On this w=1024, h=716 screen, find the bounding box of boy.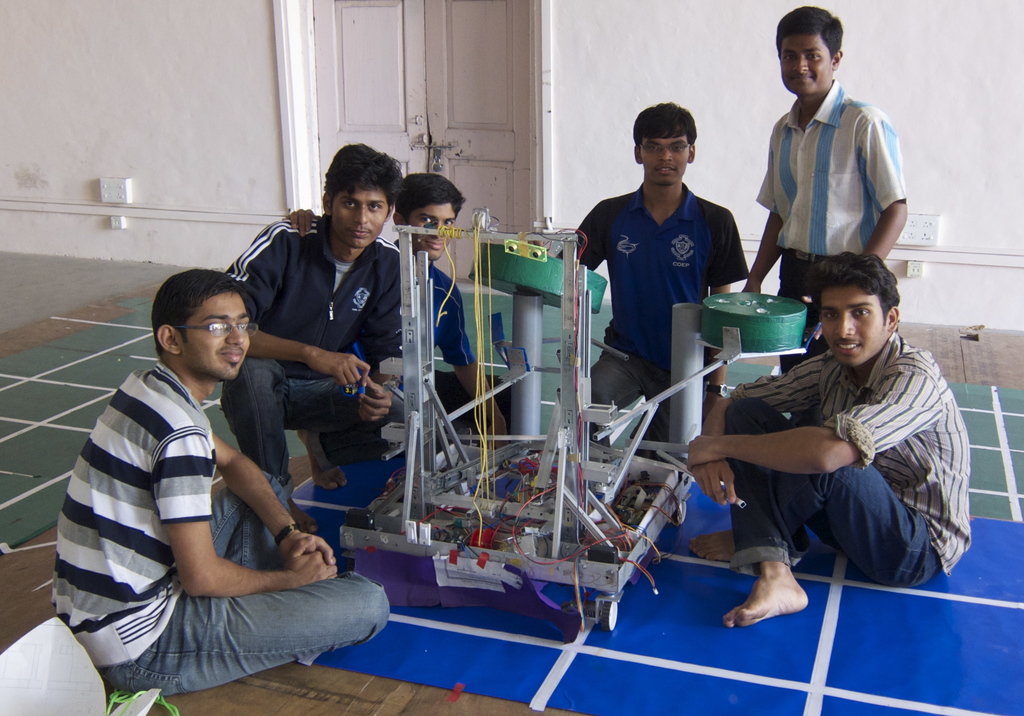
Bounding box: crop(284, 174, 506, 454).
